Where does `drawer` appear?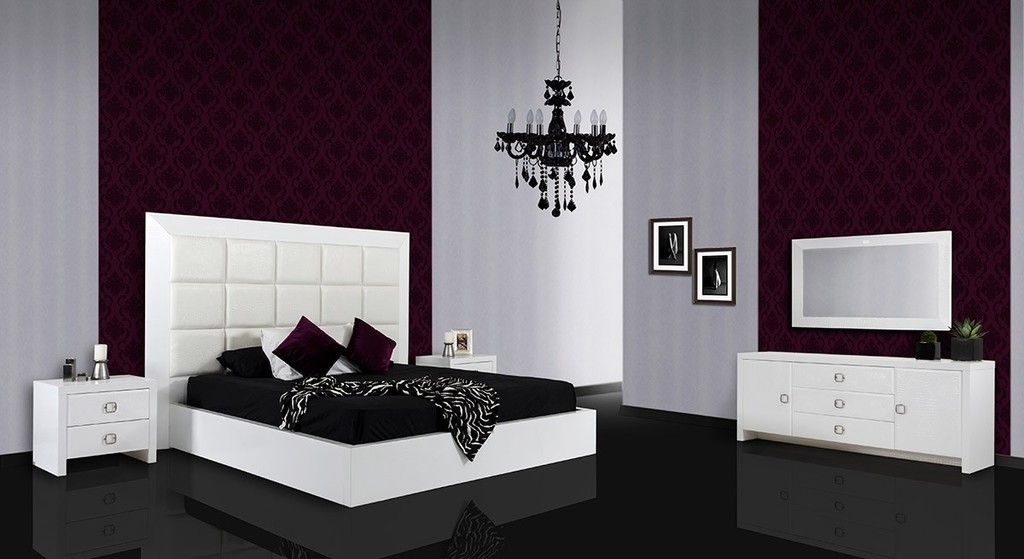
Appears at Rect(785, 408, 893, 446).
